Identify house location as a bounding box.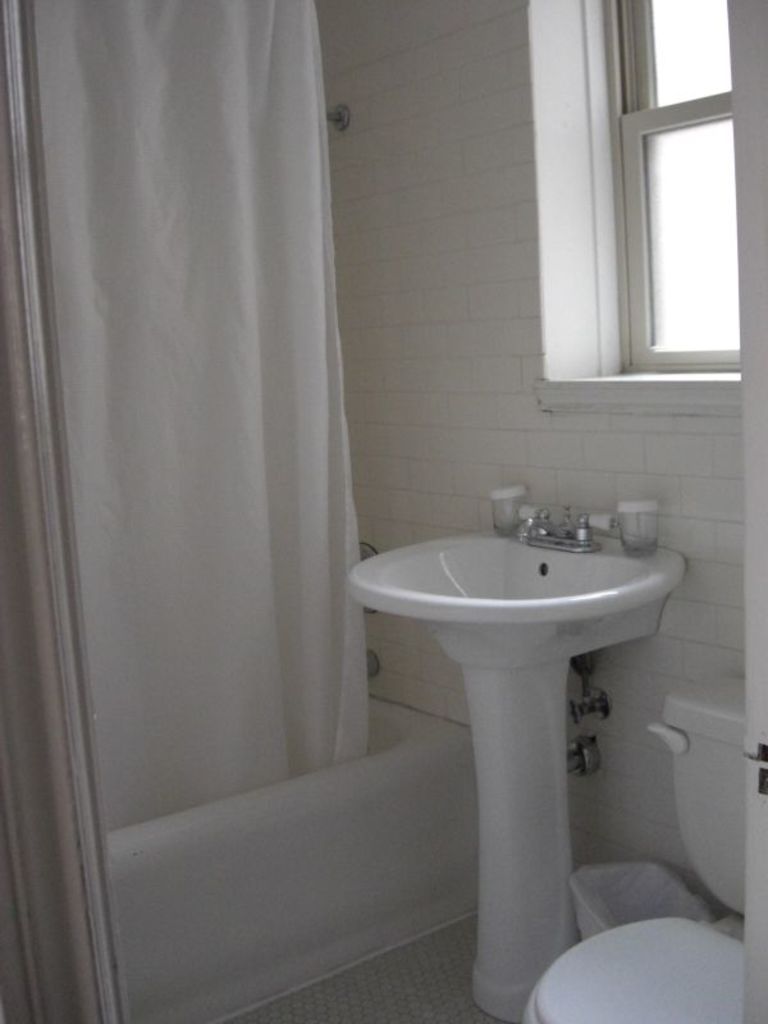
0,0,516,1018.
